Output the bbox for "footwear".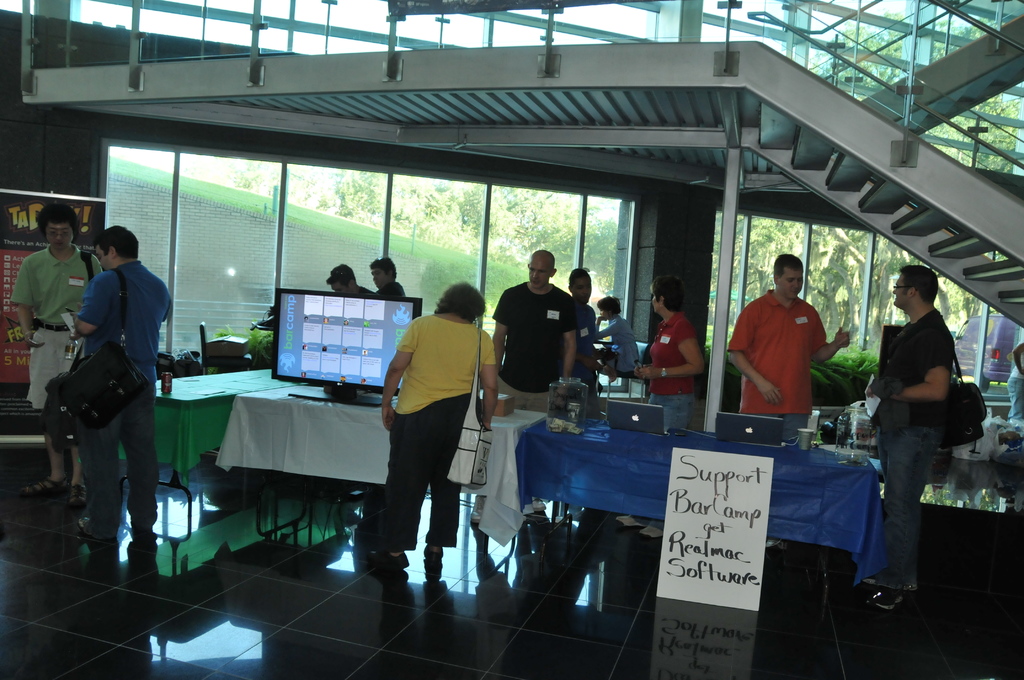
{"x1": 471, "y1": 496, "x2": 487, "y2": 526}.
